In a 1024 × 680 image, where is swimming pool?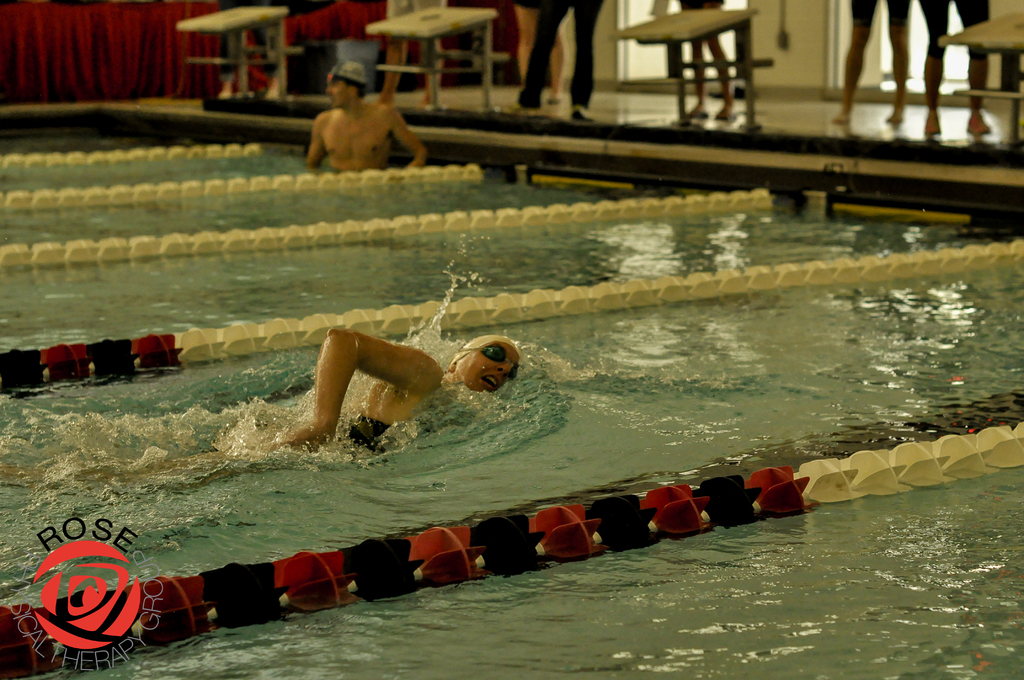
[left=0, top=131, right=1023, bottom=679].
